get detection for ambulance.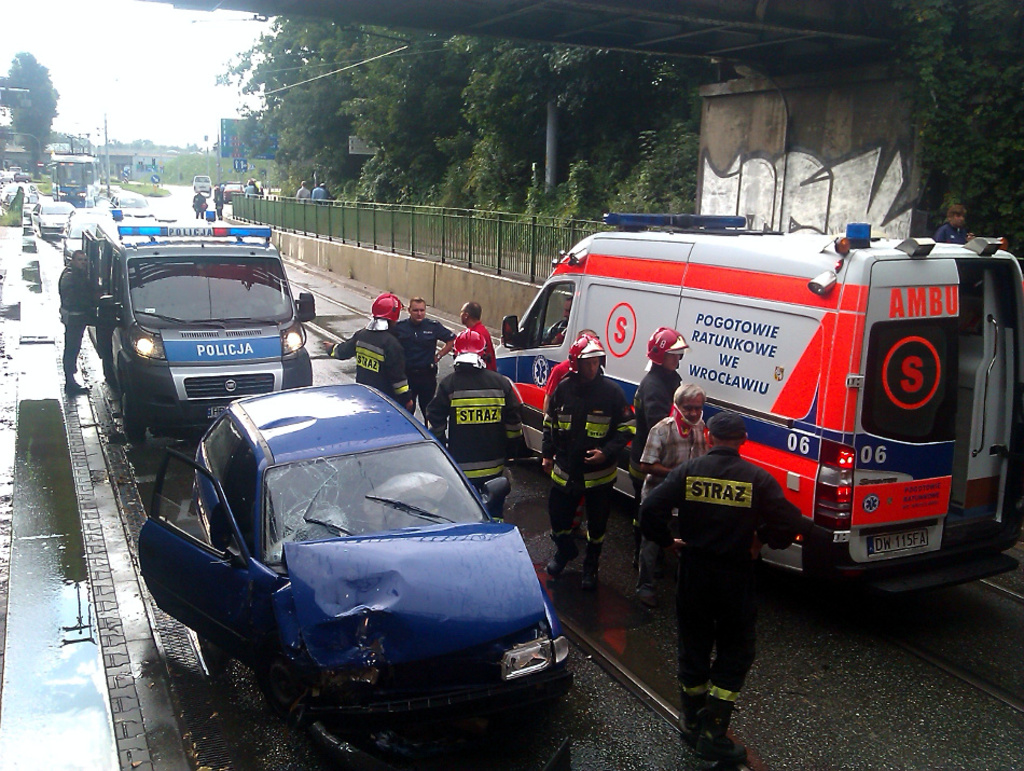
Detection: region(488, 216, 1023, 606).
